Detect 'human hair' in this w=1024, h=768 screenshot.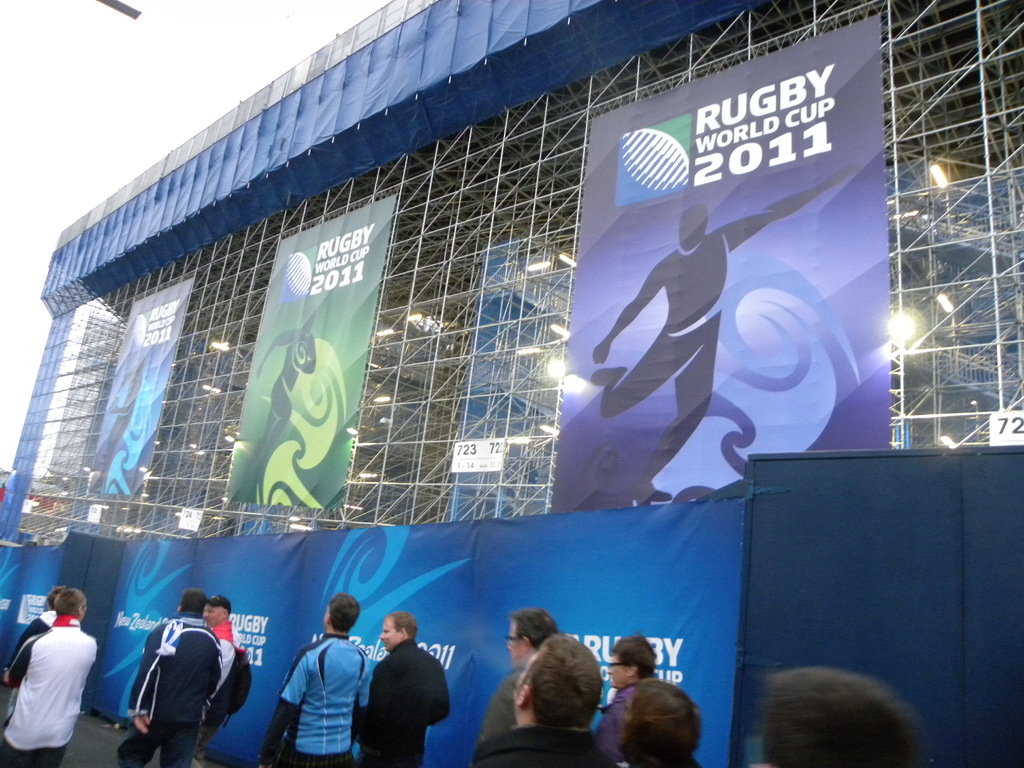
Detection: (179,590,205,614).
